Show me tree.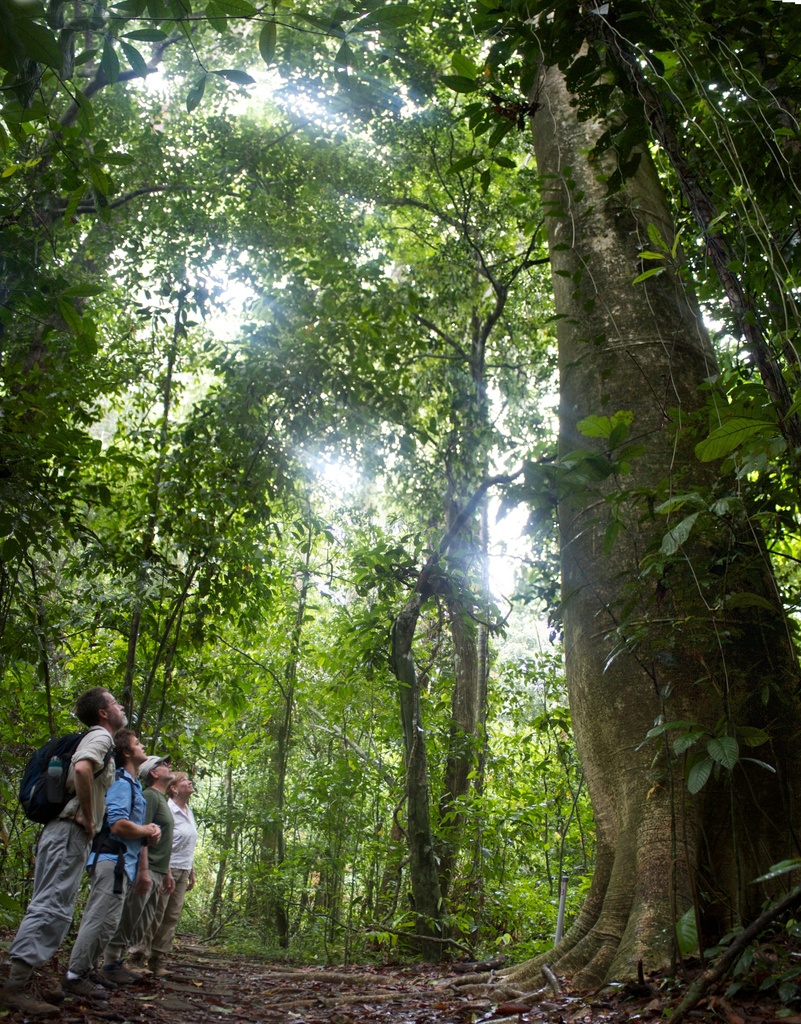
tree is here: region(0, 85, 120, 330).
